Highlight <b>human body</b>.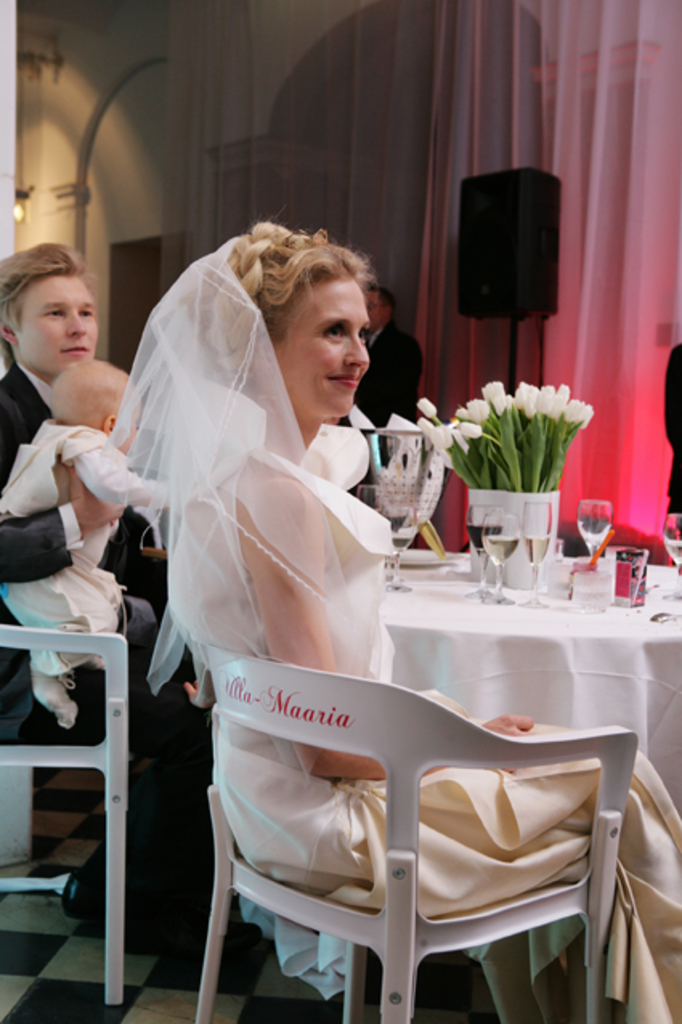
Highlighted region: bbox(0, 244, 209, 936).
